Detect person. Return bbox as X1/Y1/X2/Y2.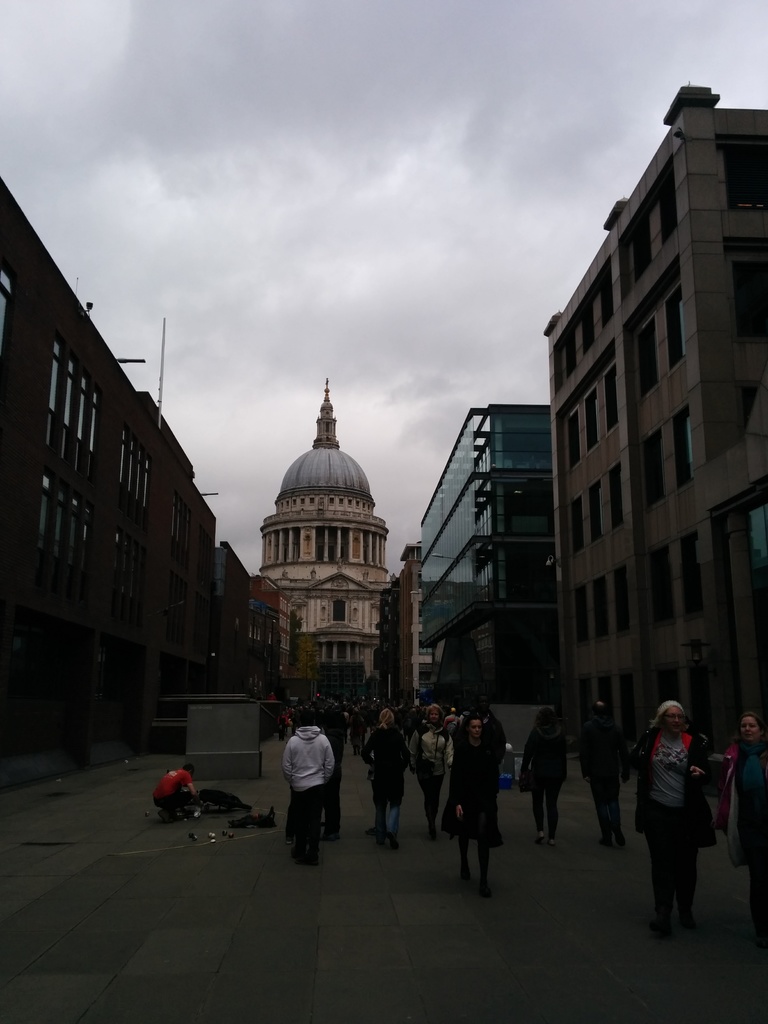
584/696/632/848.
